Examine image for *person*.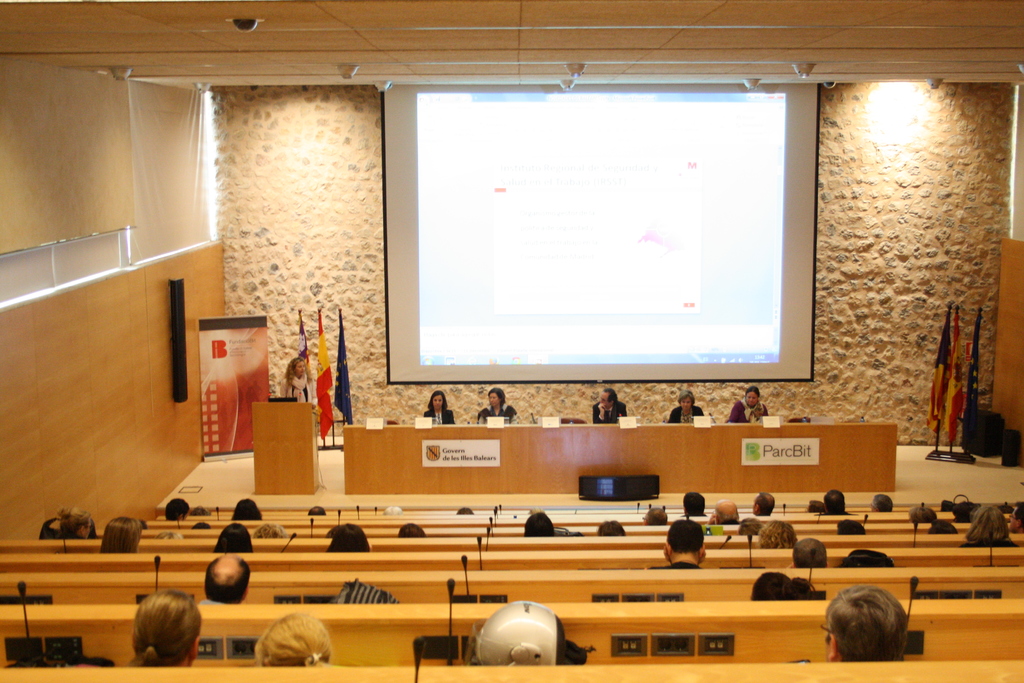
Examination result: (595,390,627,422).
